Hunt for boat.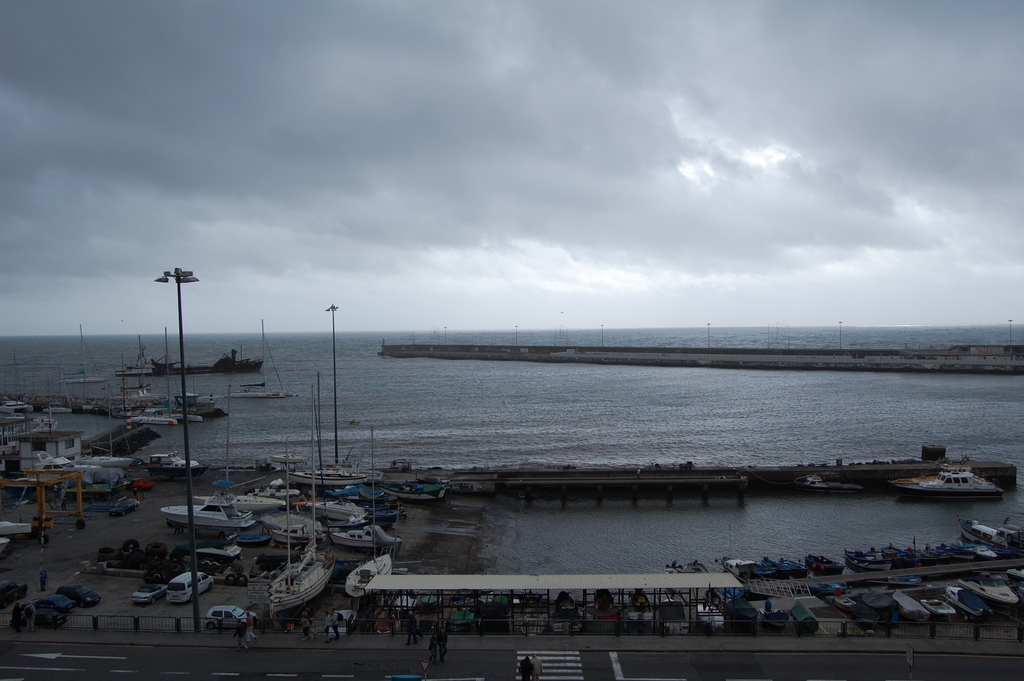
Hunted down at 36 454 96 468.
